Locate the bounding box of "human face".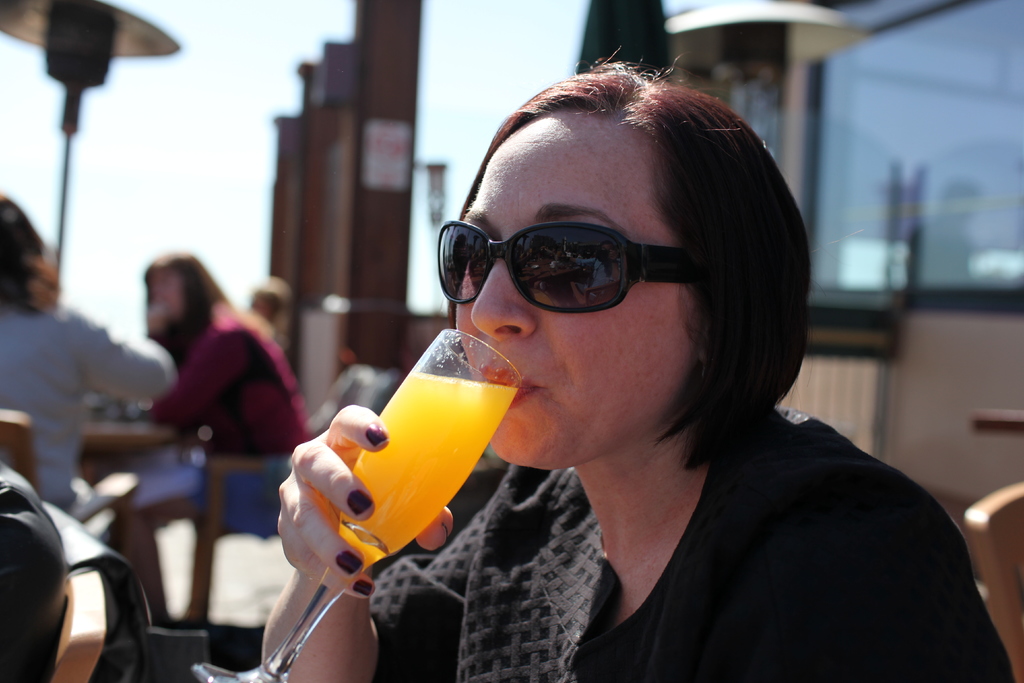
Bounding box: rect(461, 115, 680, 461).
